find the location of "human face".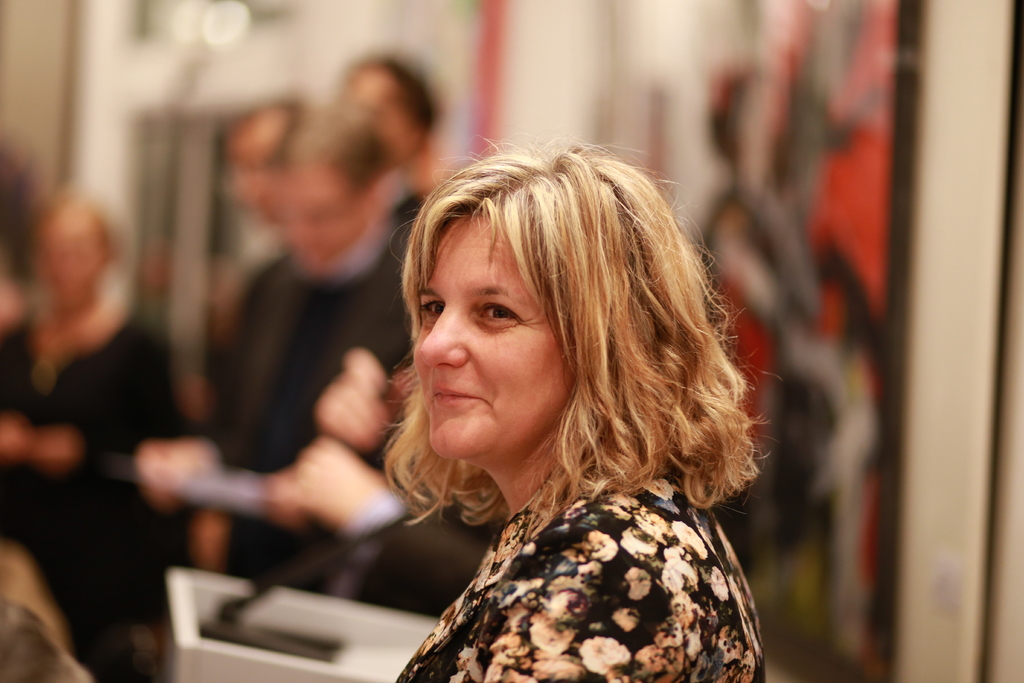
Location: BBox(271, 165, 364, 263).
